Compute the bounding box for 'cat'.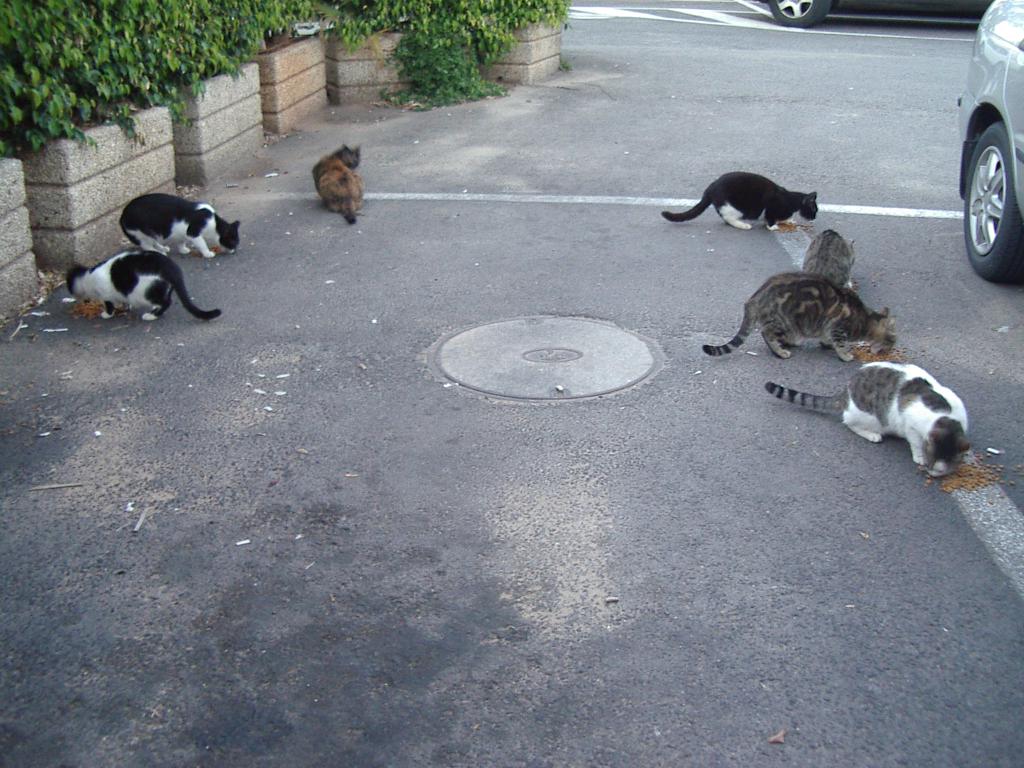
112 190 242 259.
